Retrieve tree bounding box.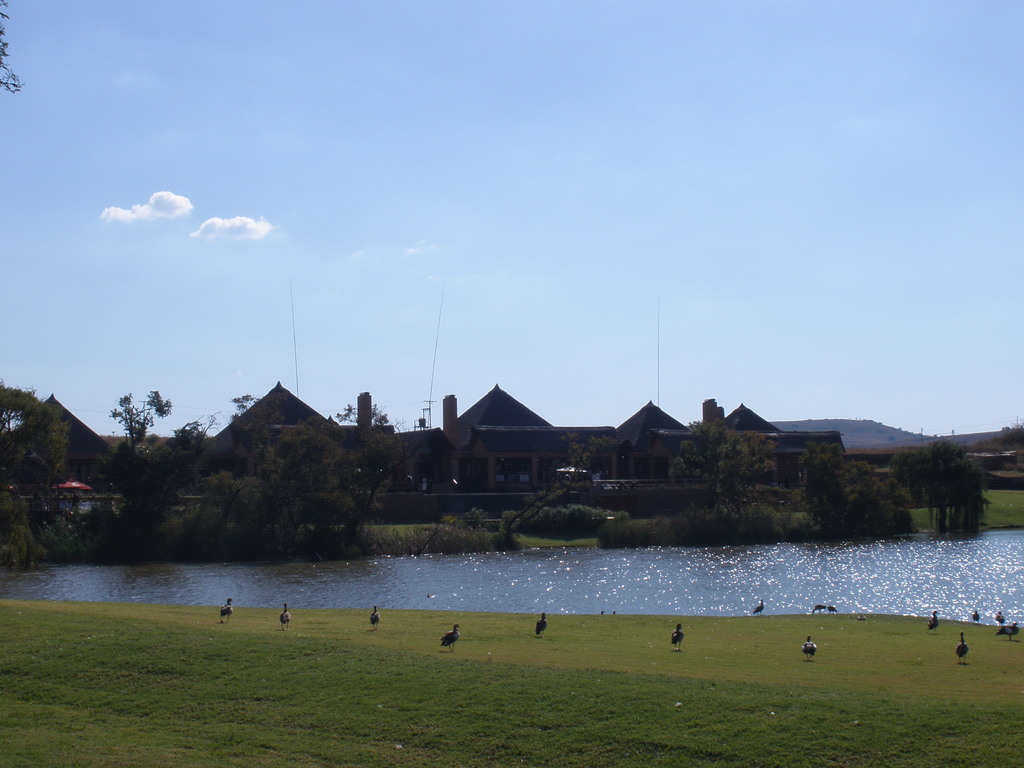
Bounding box: [500,436,618,547].
